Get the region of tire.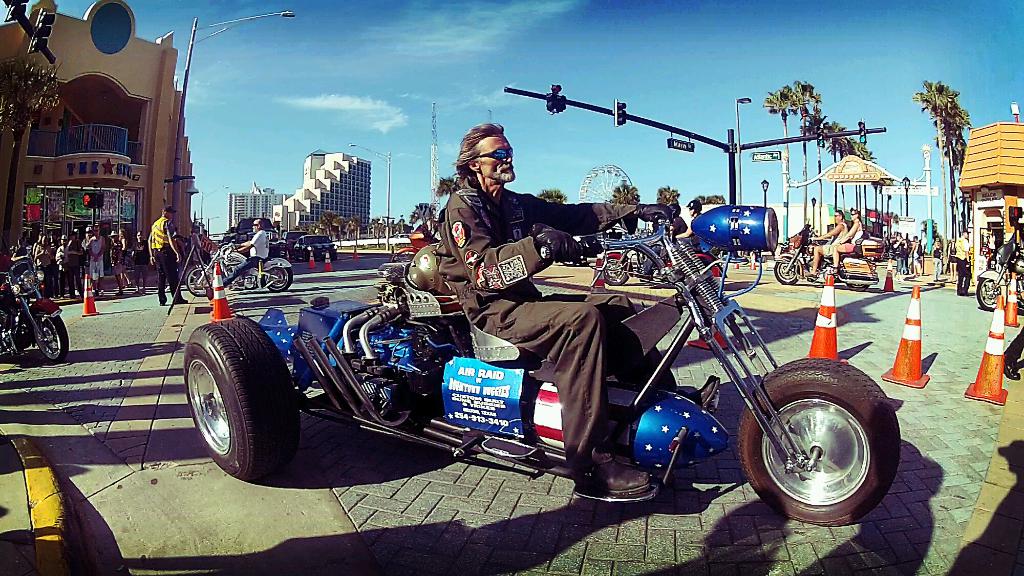
bbox(180, 316, 303, 481).
